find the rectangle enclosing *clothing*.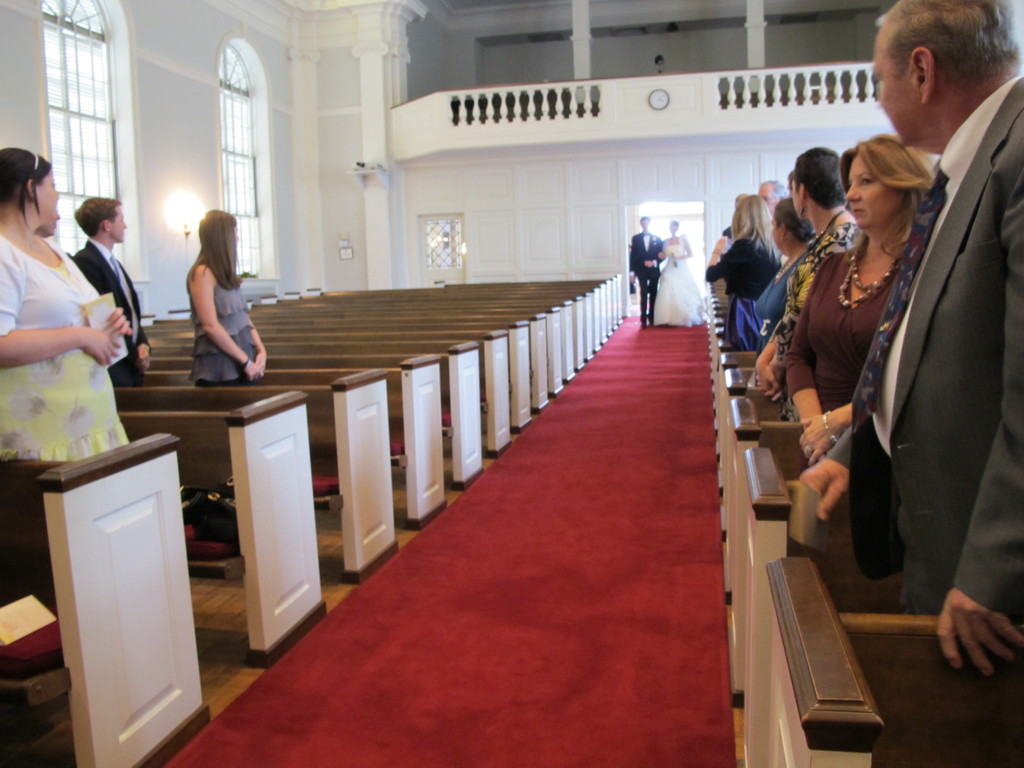
x1=833 y1=76 x2=1023 y2=732.
